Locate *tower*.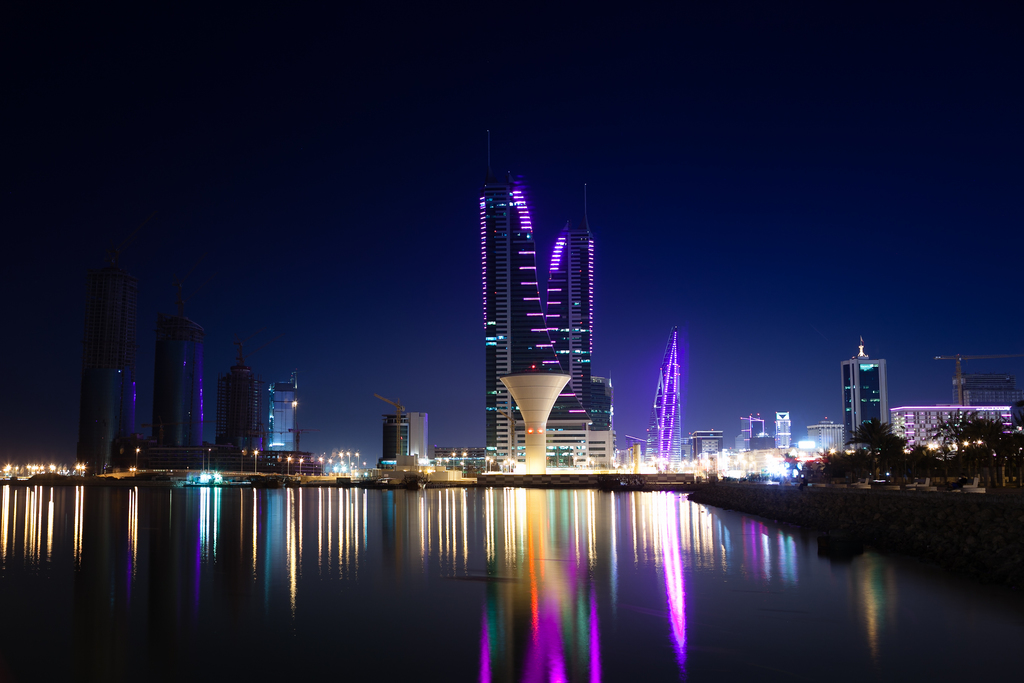
Bounding box: <box>215,340,259,461</box>.
